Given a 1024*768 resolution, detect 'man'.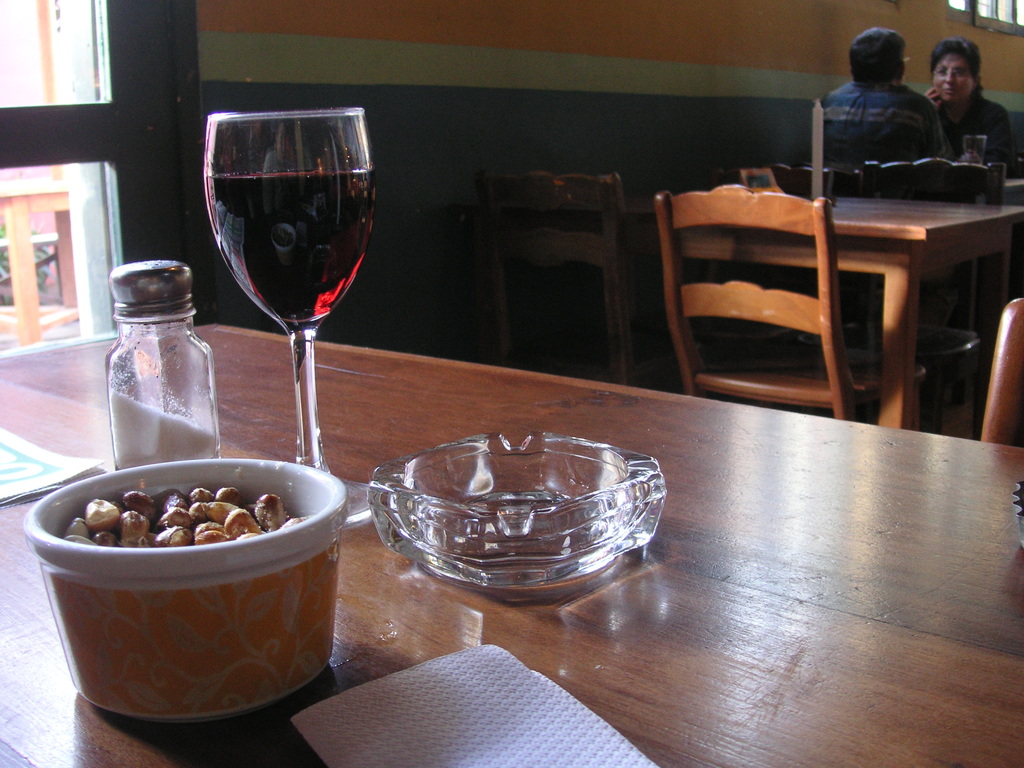
x1=817, y1=24, x2=956, y2=176.
